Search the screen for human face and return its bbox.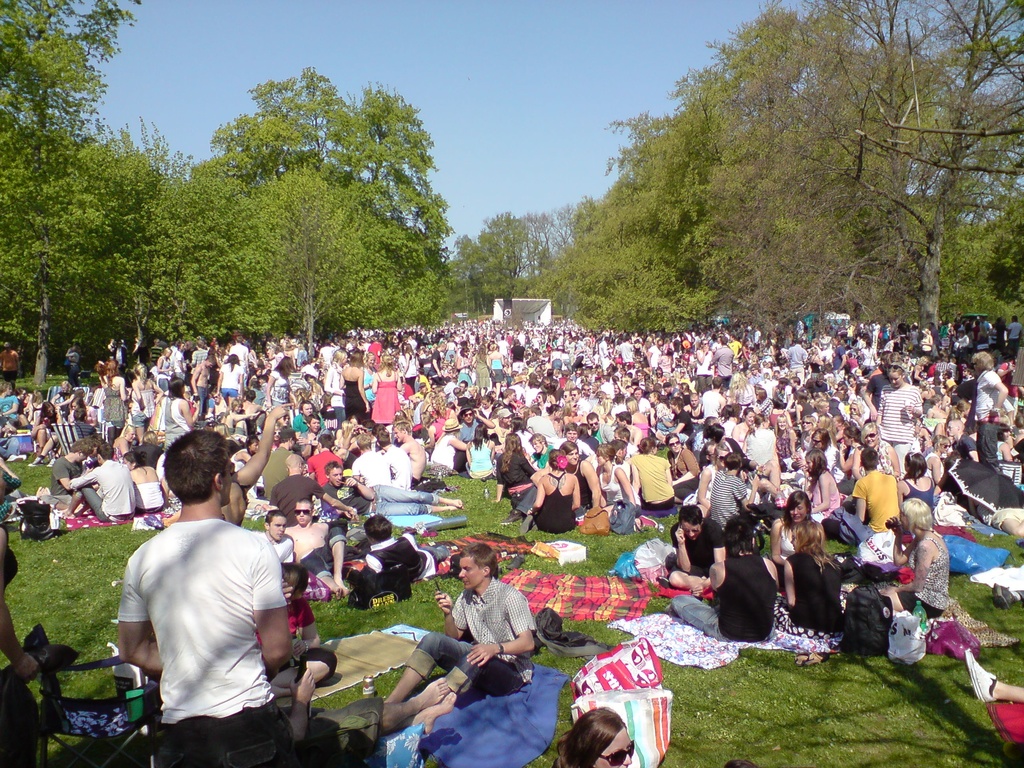
Found: [684, 520, 698, 544].
